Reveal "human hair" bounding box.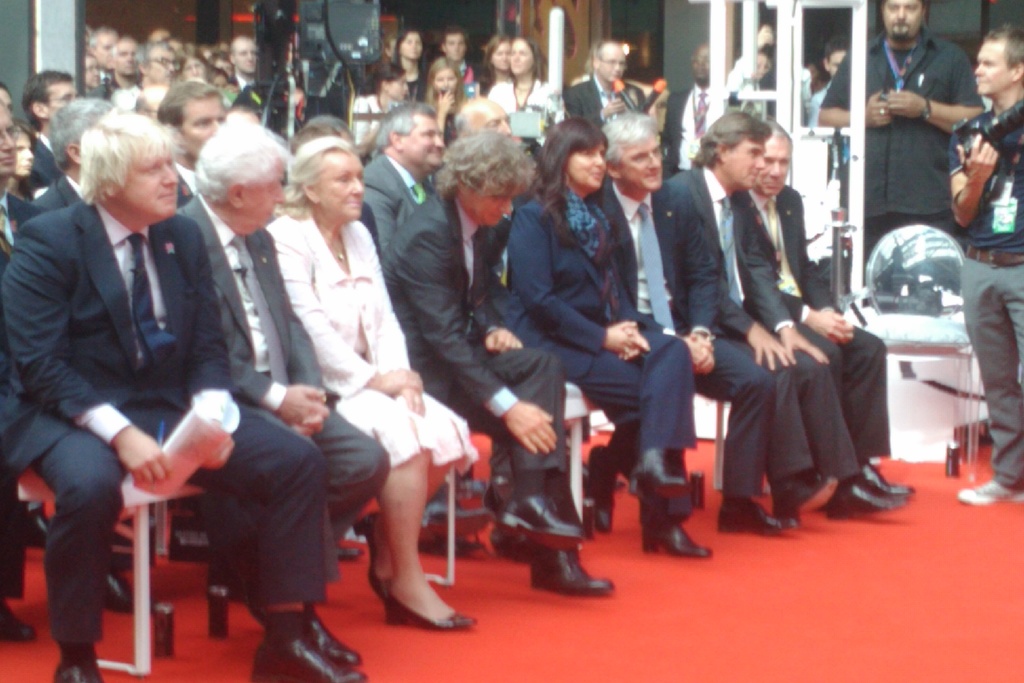
Revealed: Rect(584, 41, 604, 75).
